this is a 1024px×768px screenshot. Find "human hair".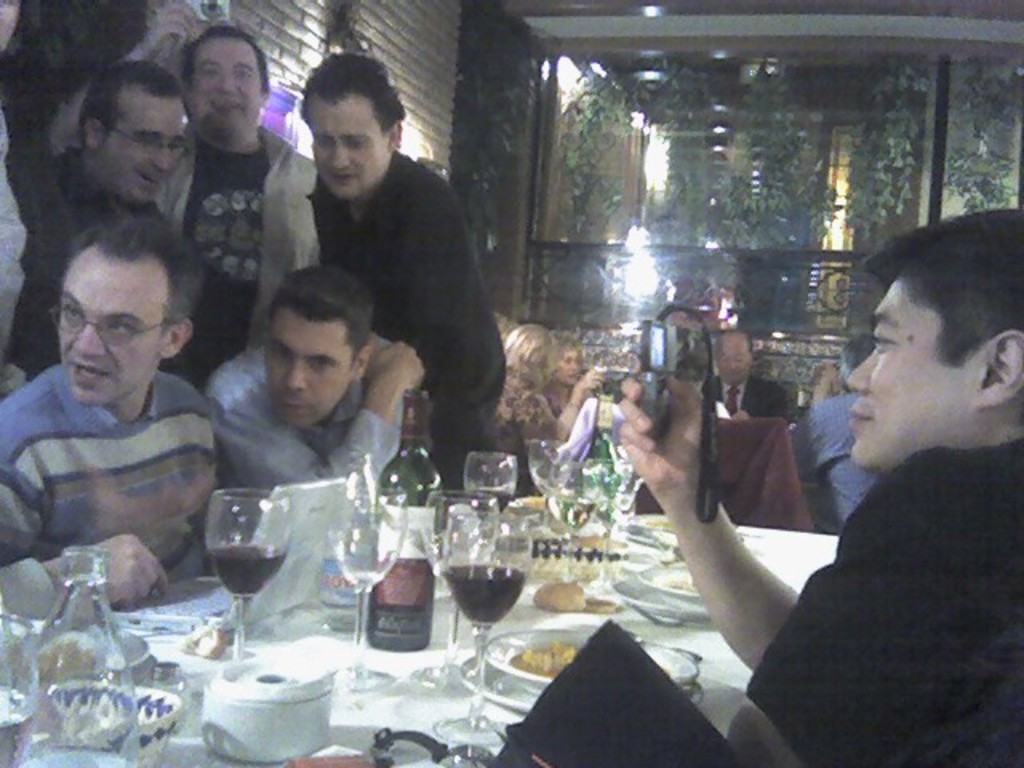
Bounding box: left=70, top=206, right=206, bottom=328.
